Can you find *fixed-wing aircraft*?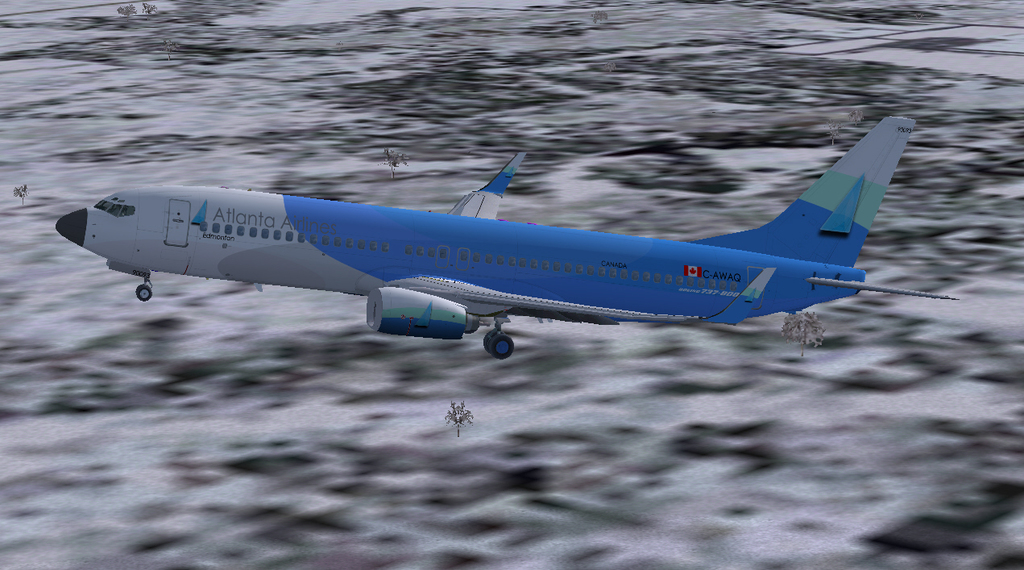
Yes, bounding box: (52,102,965,365).
